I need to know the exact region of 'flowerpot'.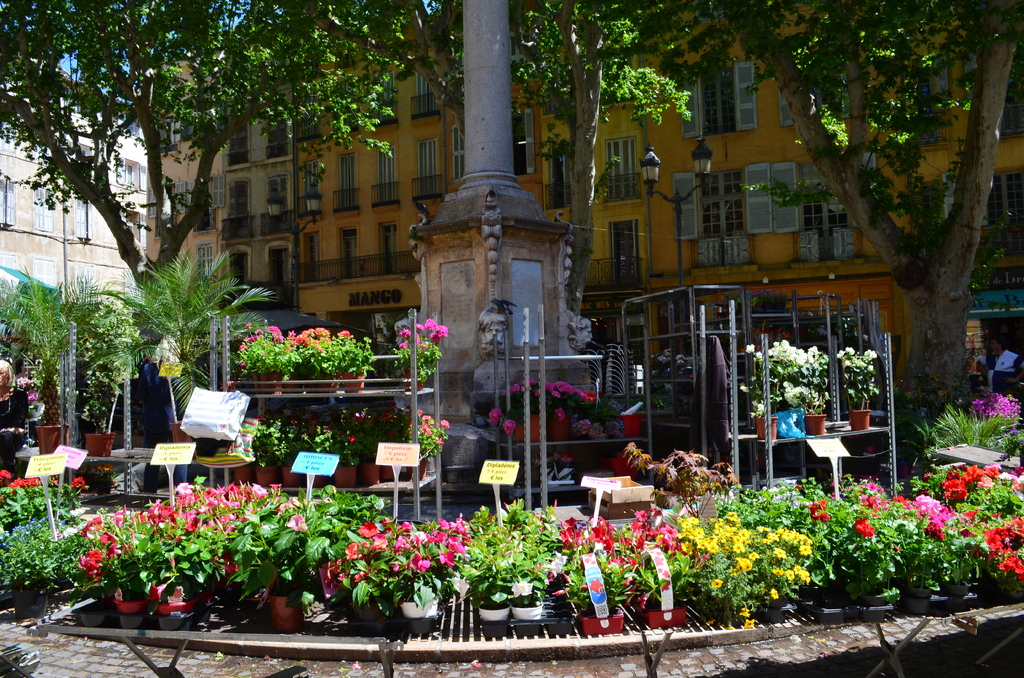
Region: <region>904, 586, 932, 613</region>.
